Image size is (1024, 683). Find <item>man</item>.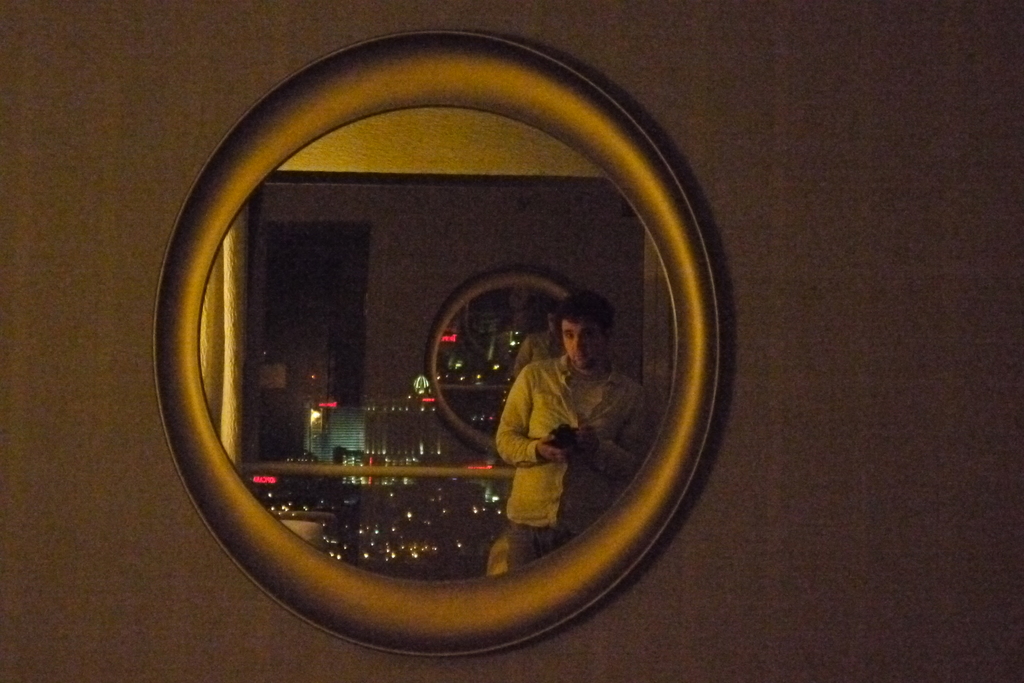
495:292:648:568.
